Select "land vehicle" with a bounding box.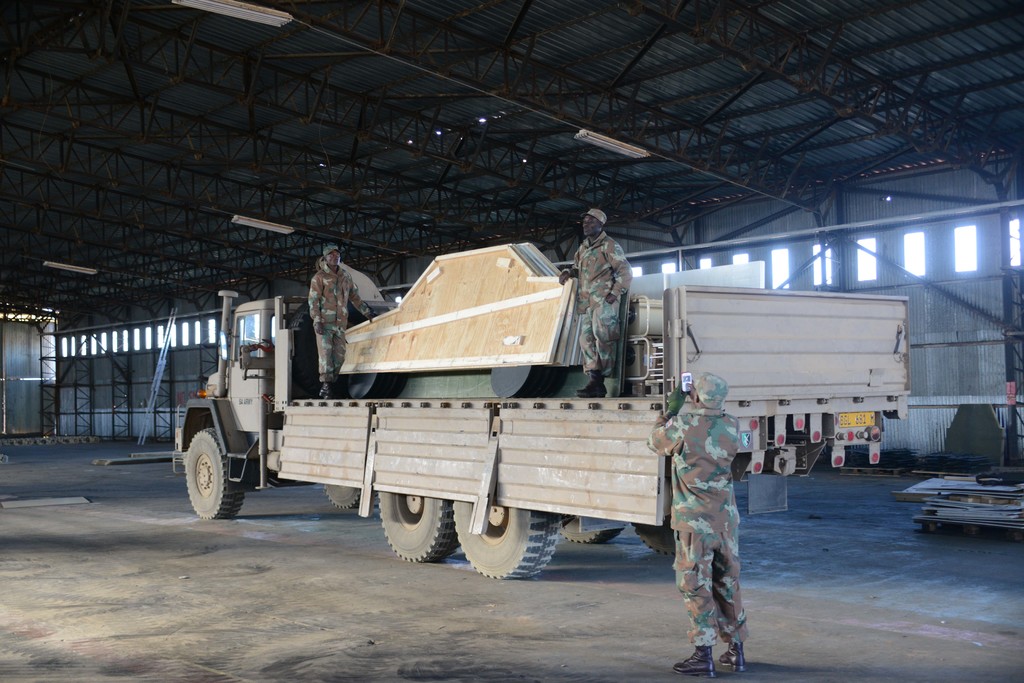
<region>170, 233, 799, 590</region>.
